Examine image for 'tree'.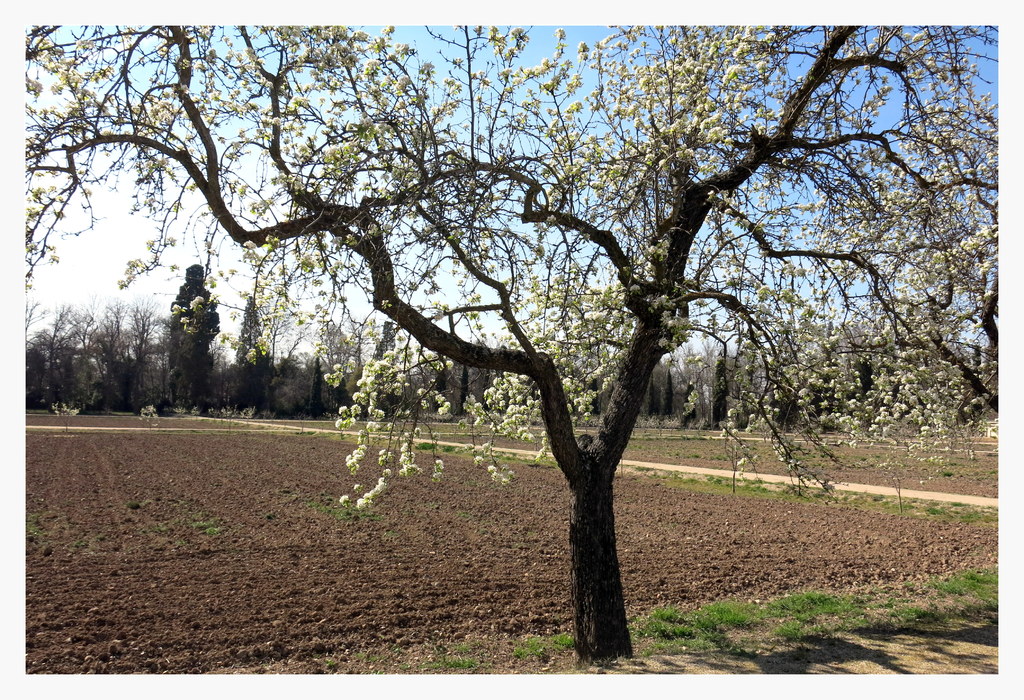
Examination result: rect(12, 24, 1011, 670).
